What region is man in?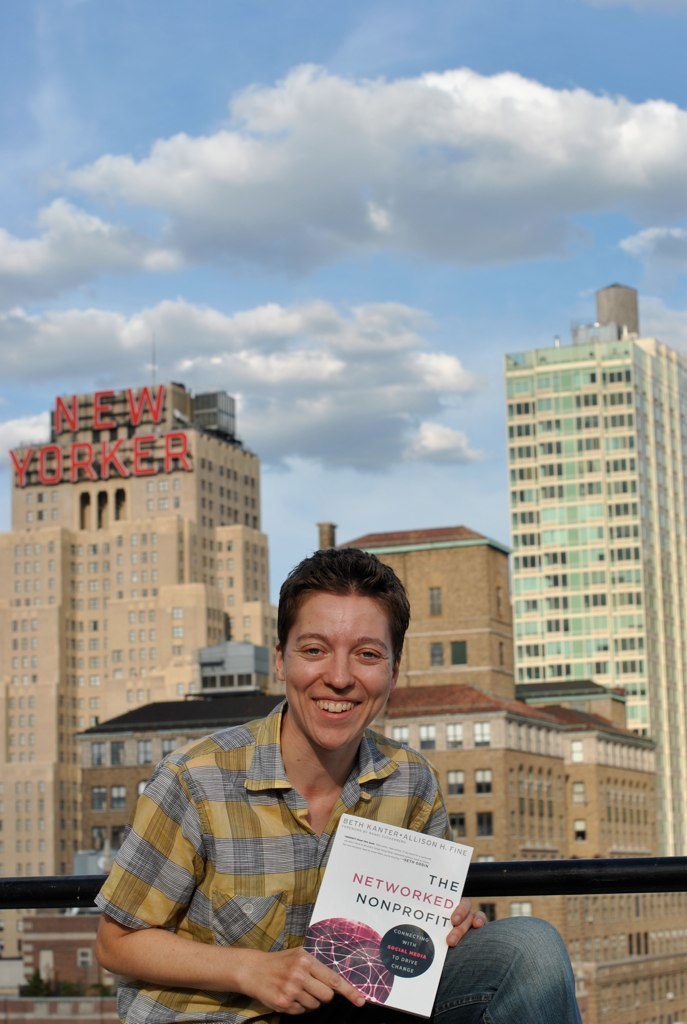
[x1=105, y1=545, x2=573, y2=1023].
